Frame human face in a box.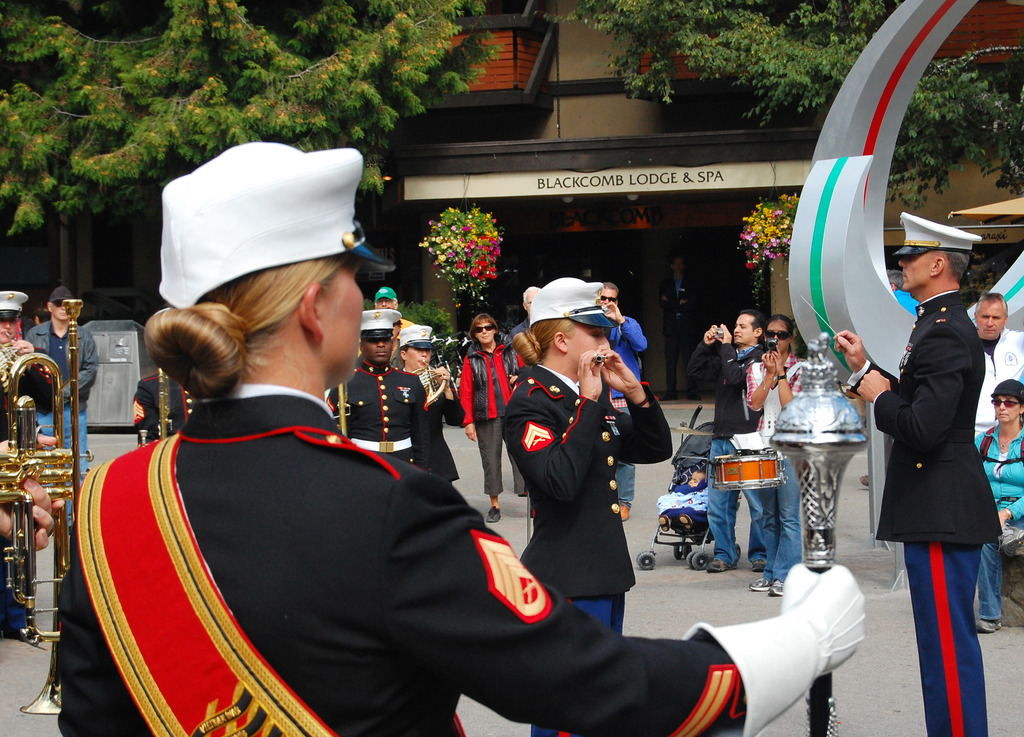
(476,322,495,344).
